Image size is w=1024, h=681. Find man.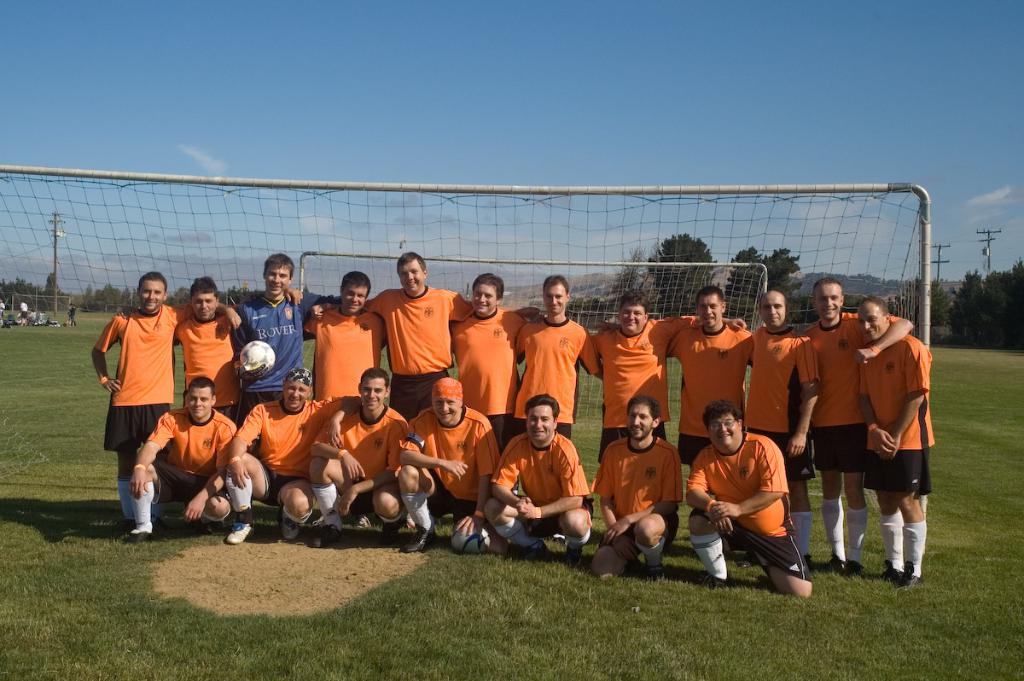
bbox(172, 276, 237, 417).
